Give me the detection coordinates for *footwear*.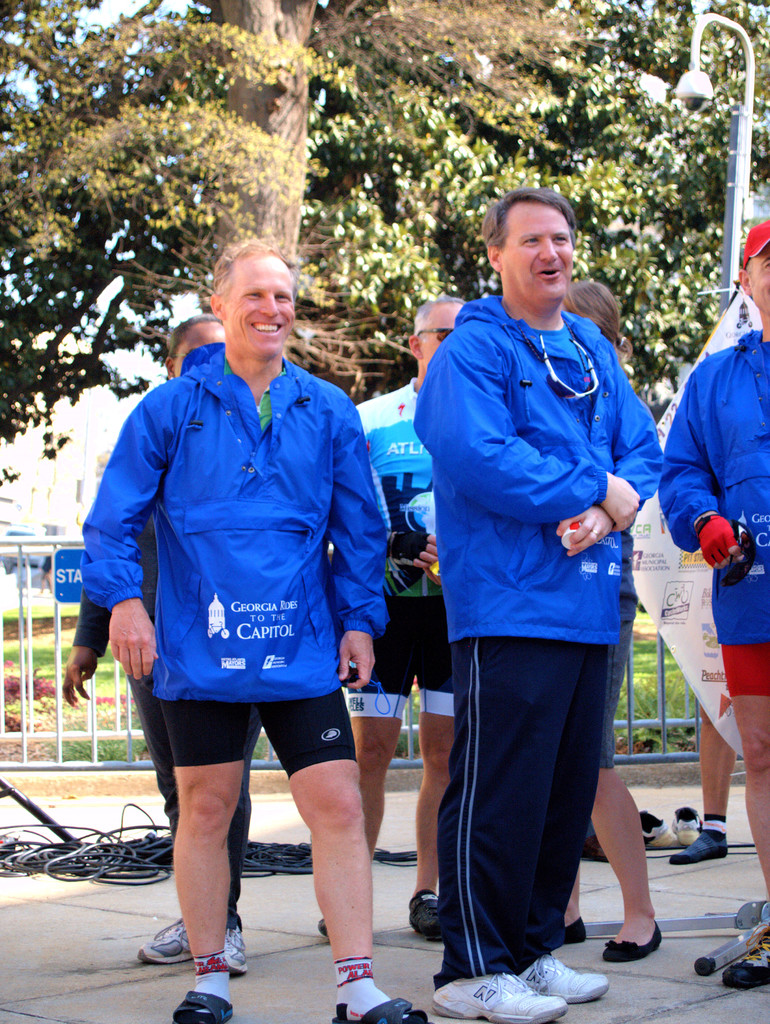
x1=669, y1=790, x2=700, y2=839.
